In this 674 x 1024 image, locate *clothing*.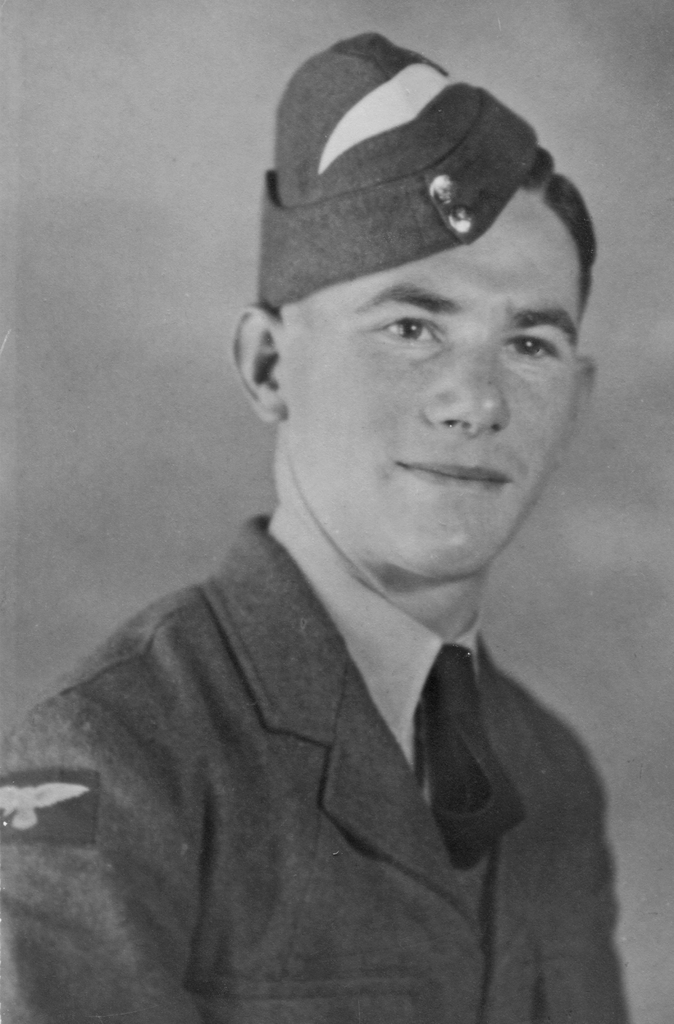
Bounding box: [0,512,627,1023].
